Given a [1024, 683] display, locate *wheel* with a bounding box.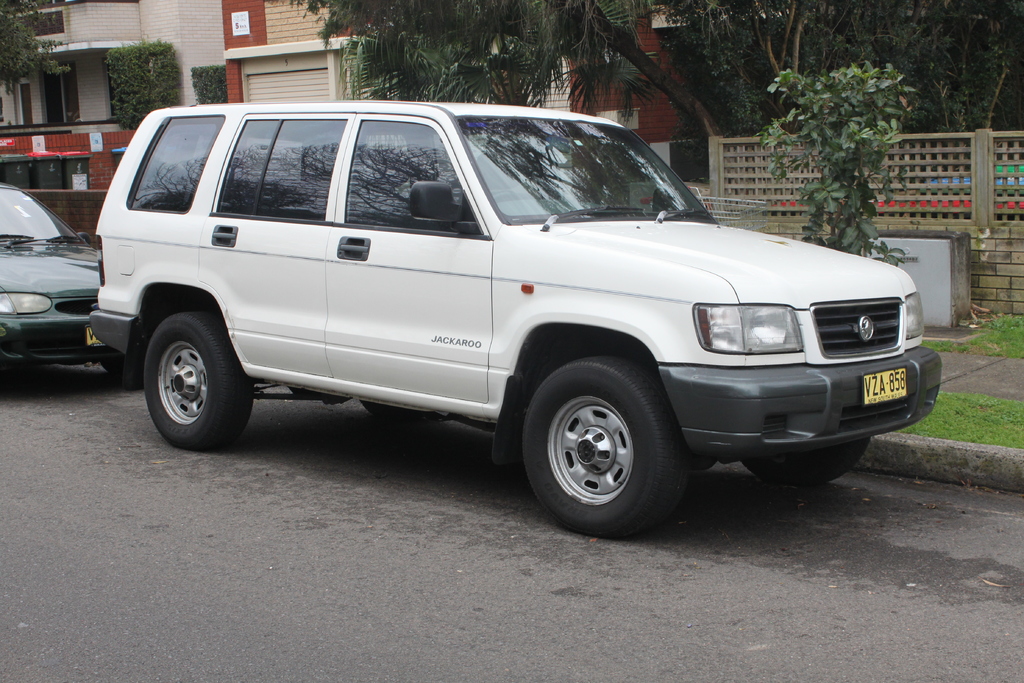
Located: {"left": 518, "top": 363, "right": 684, "bottom": 528}.
